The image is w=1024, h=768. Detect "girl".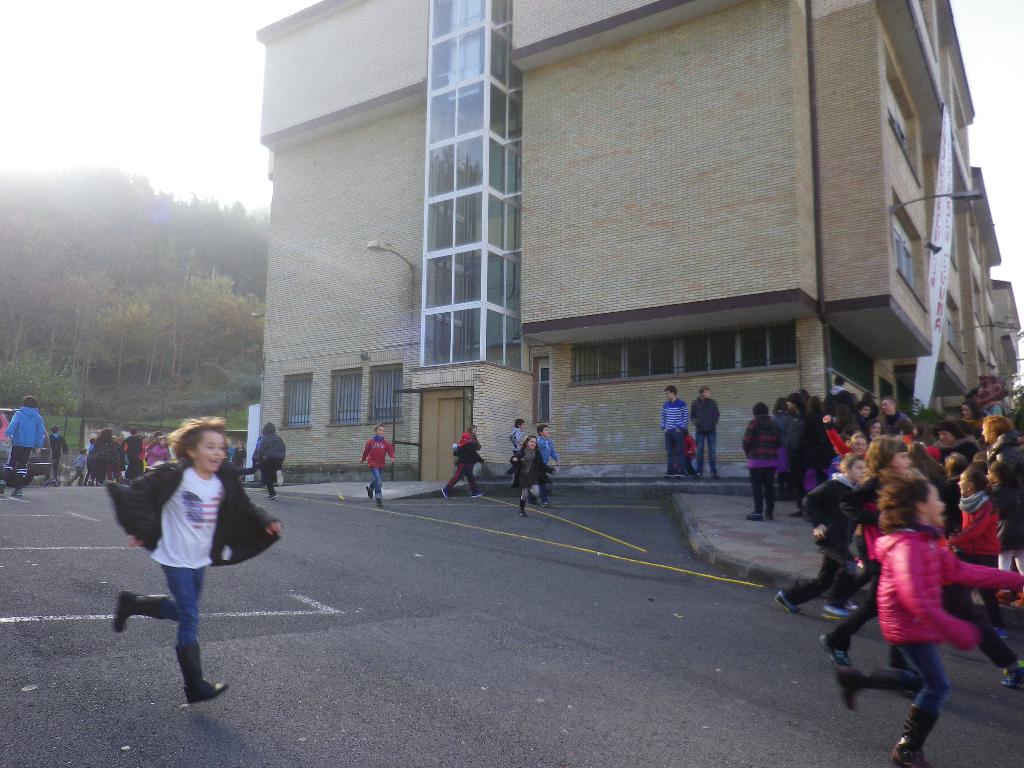
Detection: (910,417,932,440).
